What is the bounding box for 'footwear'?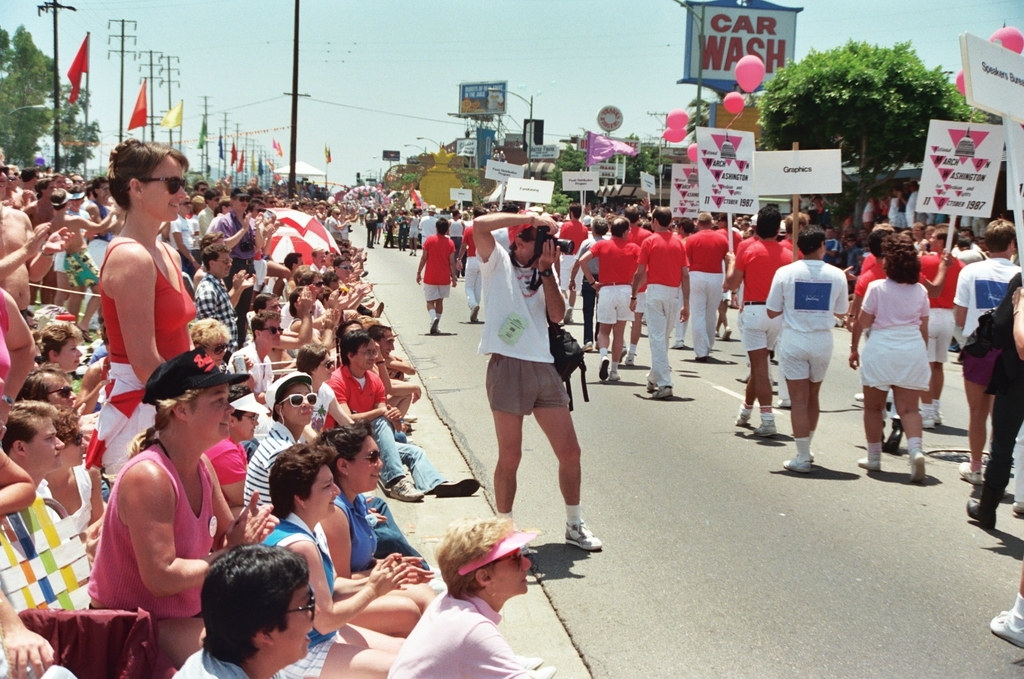
[left=384, top=477, right=425, bottom=501].
